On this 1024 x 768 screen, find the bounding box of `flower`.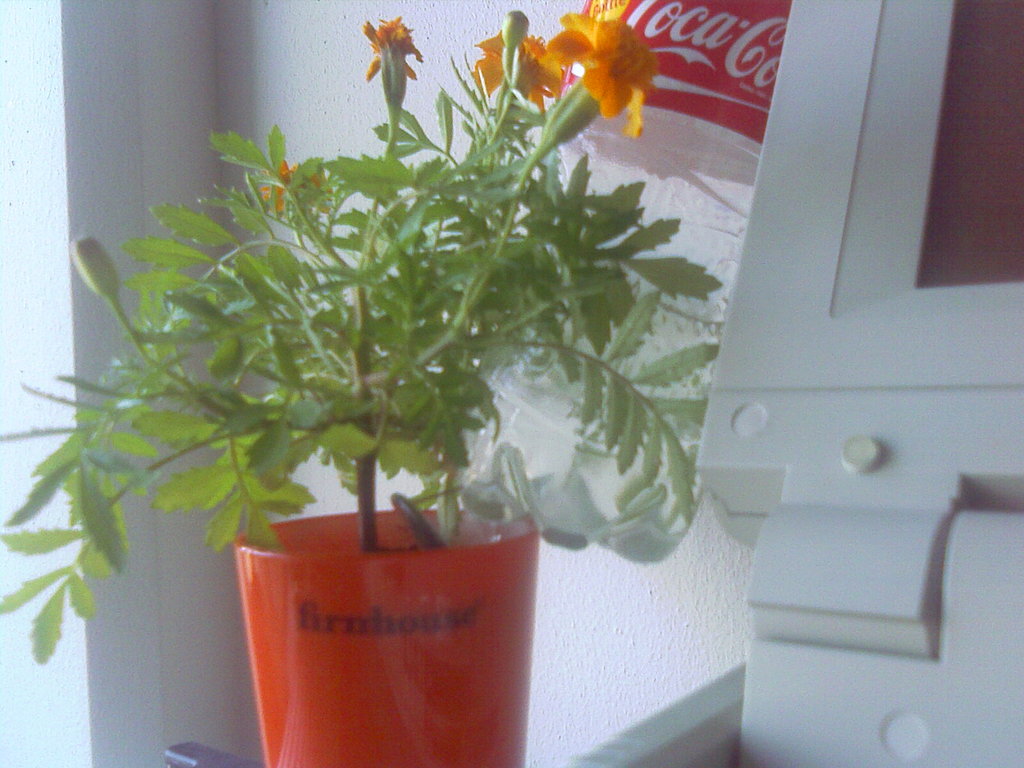
Bounding box: [257,161,334,217].
